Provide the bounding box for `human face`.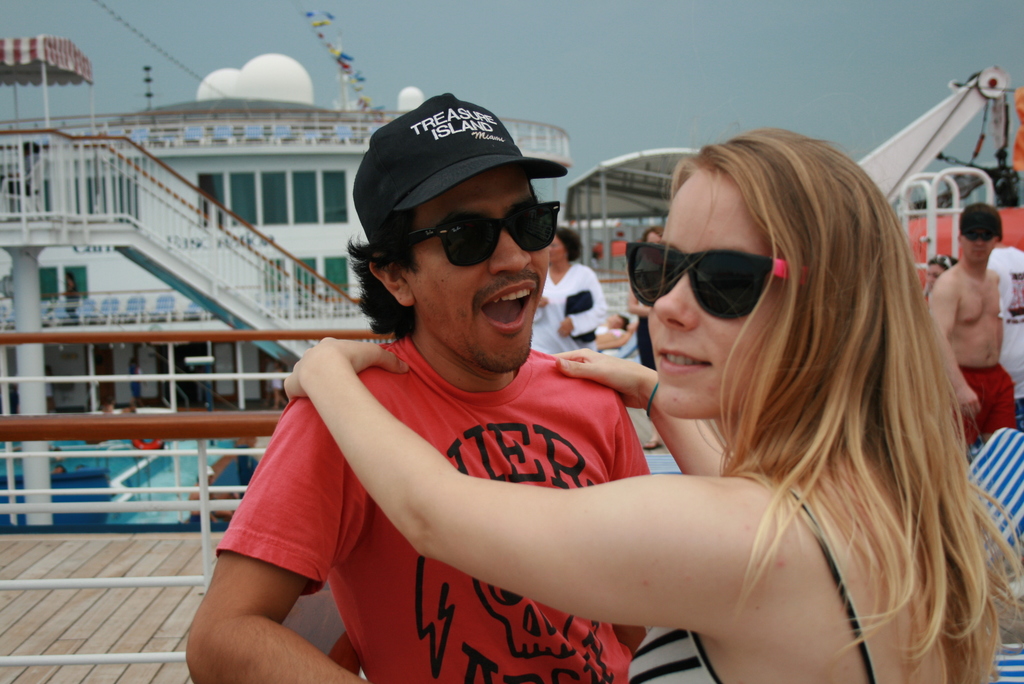
{"x1": 925, "y1": 265, "x2": 947, "y2": 291}.
